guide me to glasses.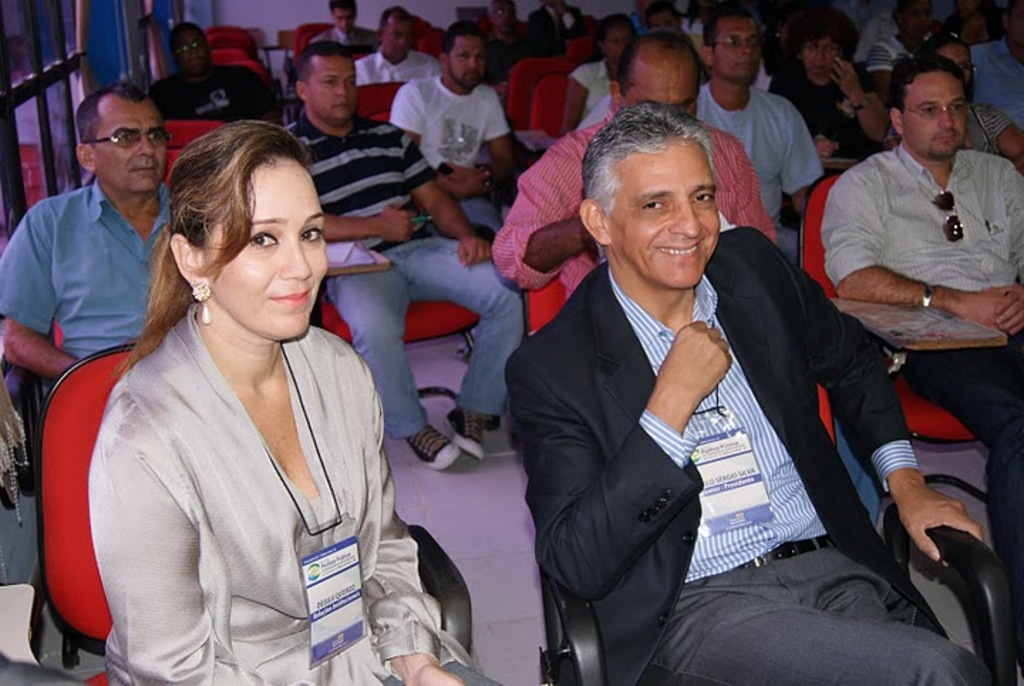
Guidance: [957,63,978,73].
